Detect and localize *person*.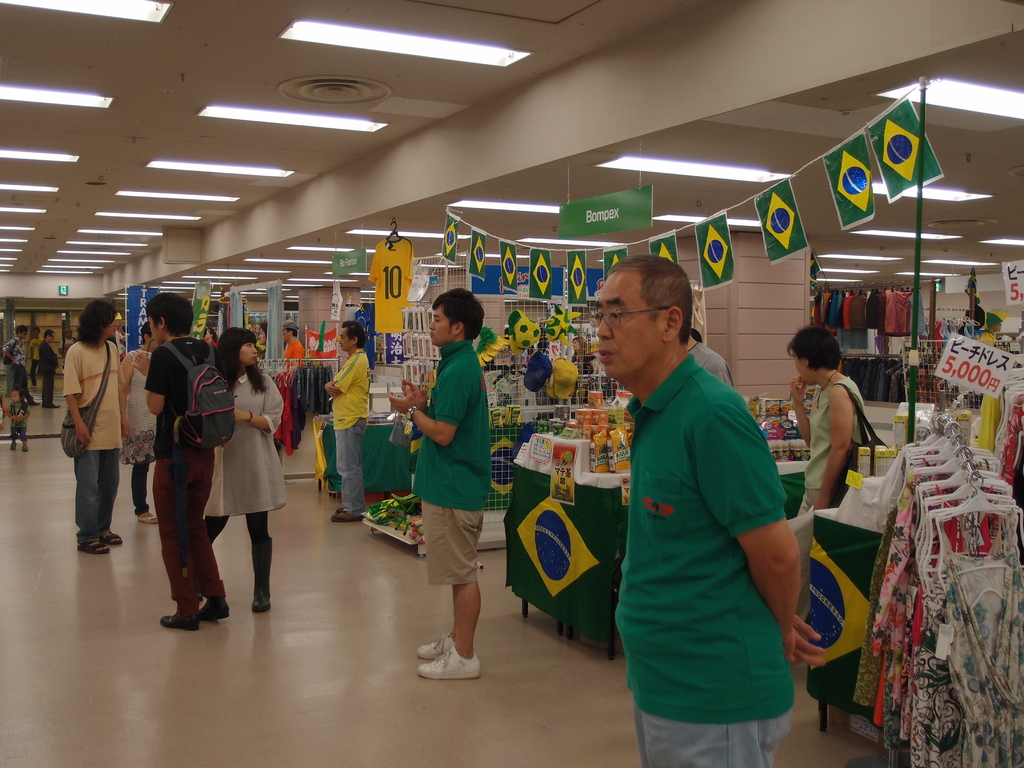
Localized at l=333, t=316, r=372, b=522.
